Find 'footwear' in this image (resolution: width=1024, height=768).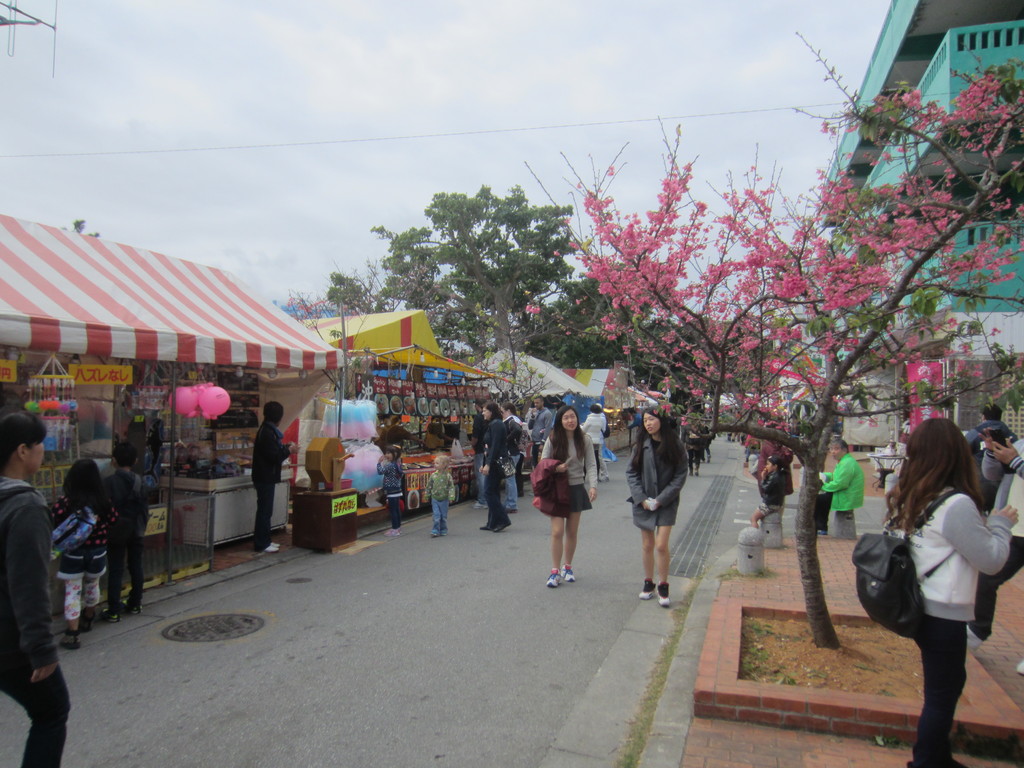
bbox=(101, 609, 113, 627).
